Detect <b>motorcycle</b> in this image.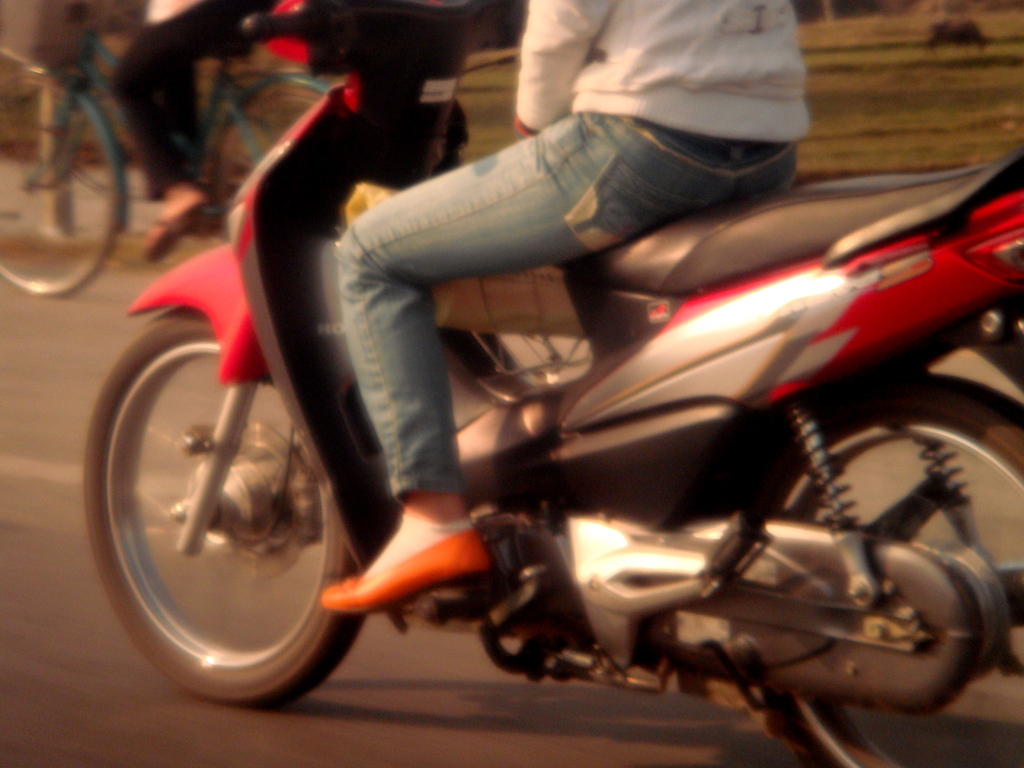
Detection: region(80, 0, 1023, 767).
